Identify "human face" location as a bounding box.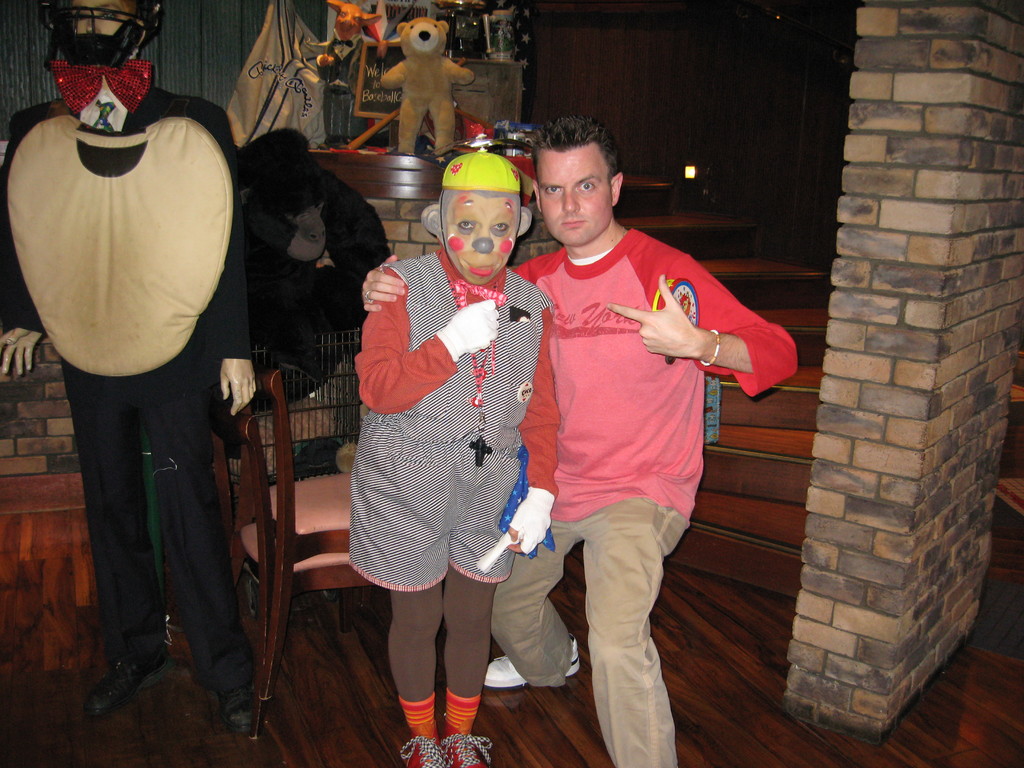
(444,188,518,285).
